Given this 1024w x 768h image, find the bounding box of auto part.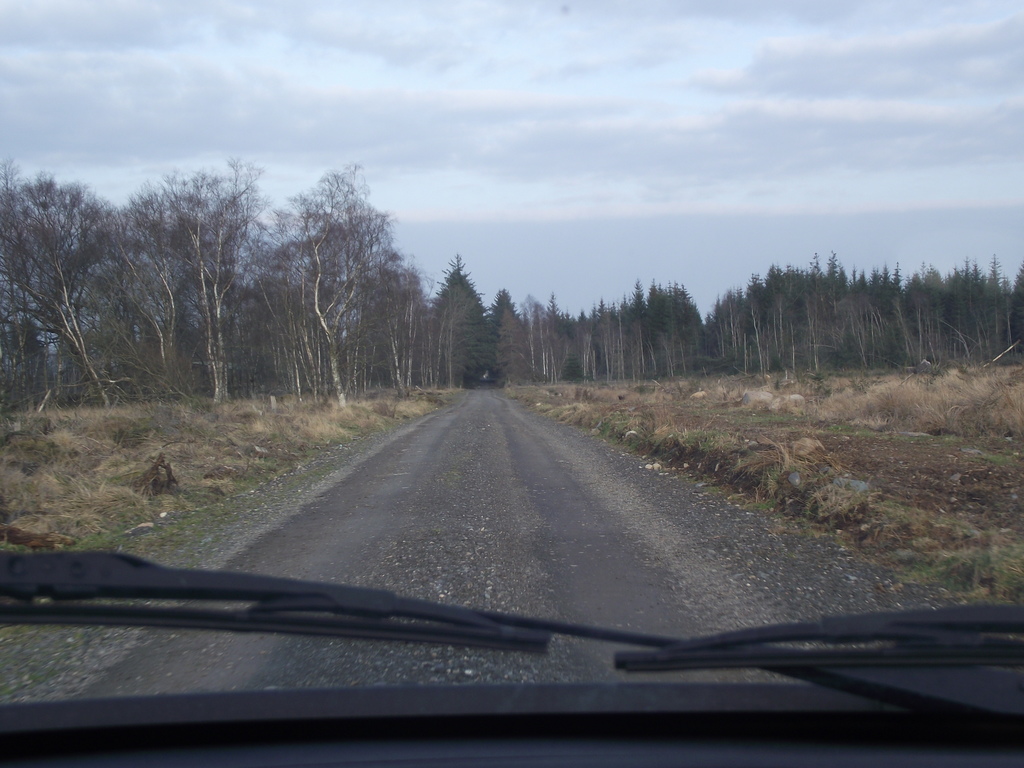
1, 663, 1023, 767.
